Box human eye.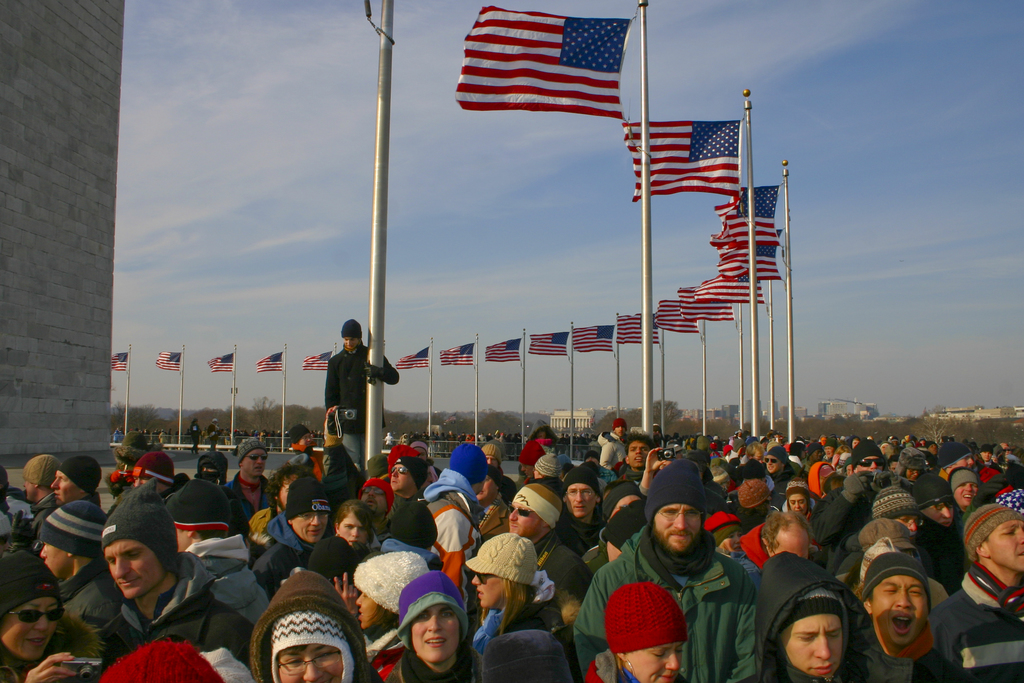
pyautogui.locateOnScreen(794, 625, 819, 646).
